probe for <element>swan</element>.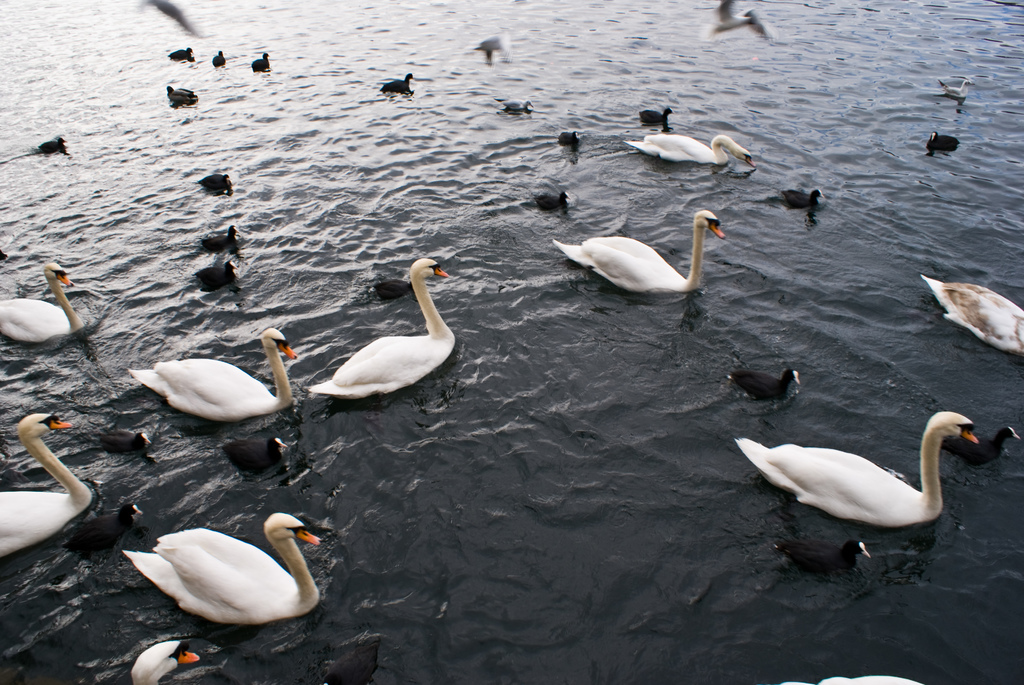
Probe result: l=468, t=29, r=514, b=70.
